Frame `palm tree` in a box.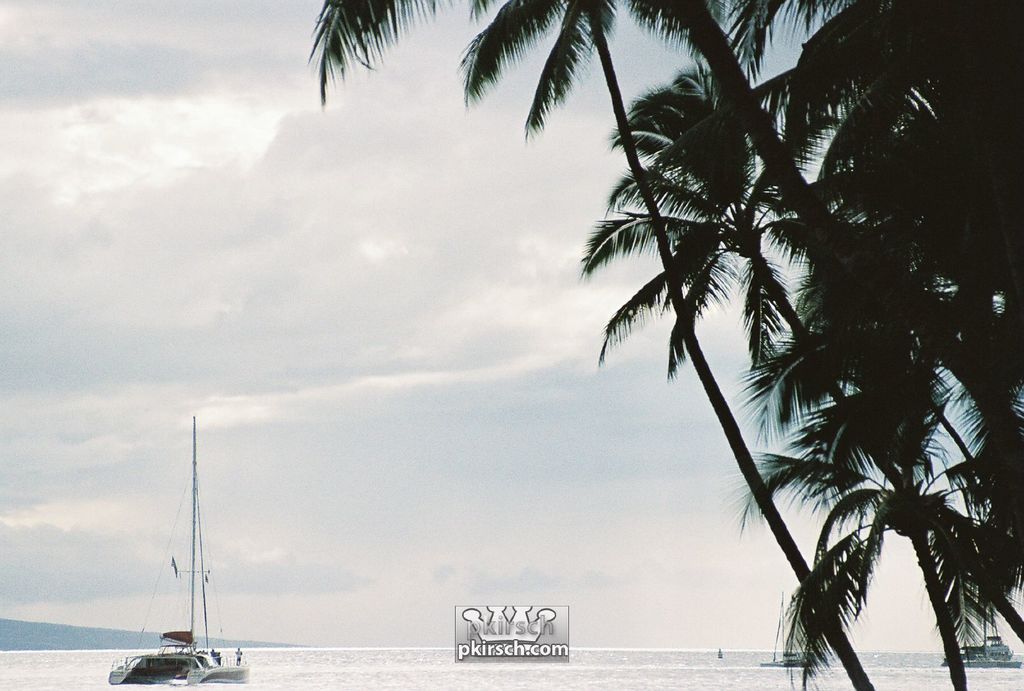
[756,272,913,616].
